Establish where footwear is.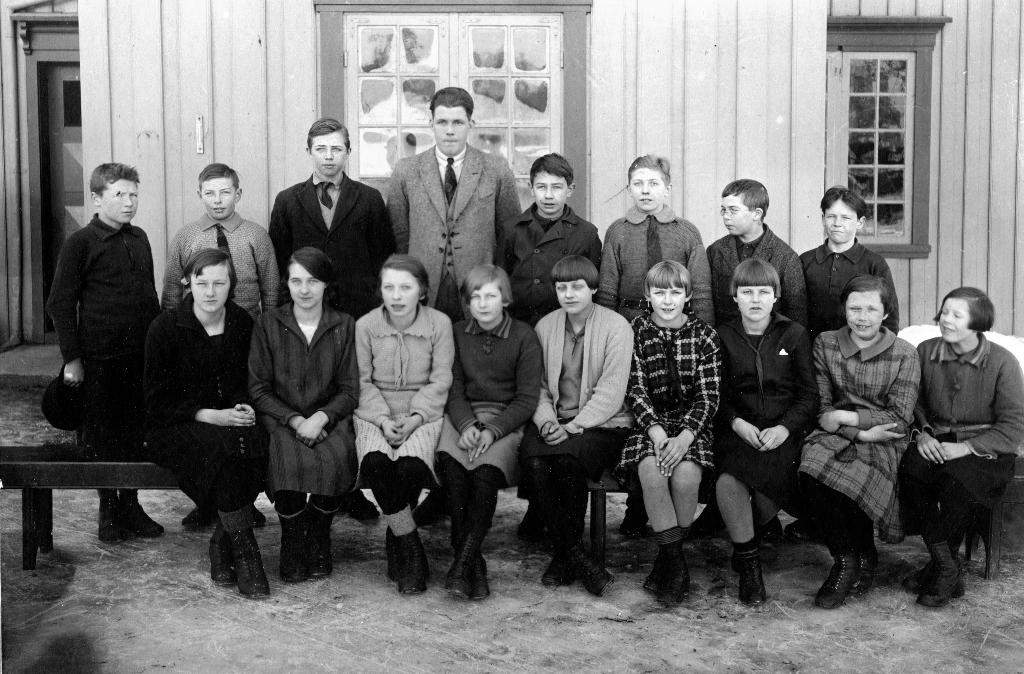
Established at region(913, 542, 967, 610).
